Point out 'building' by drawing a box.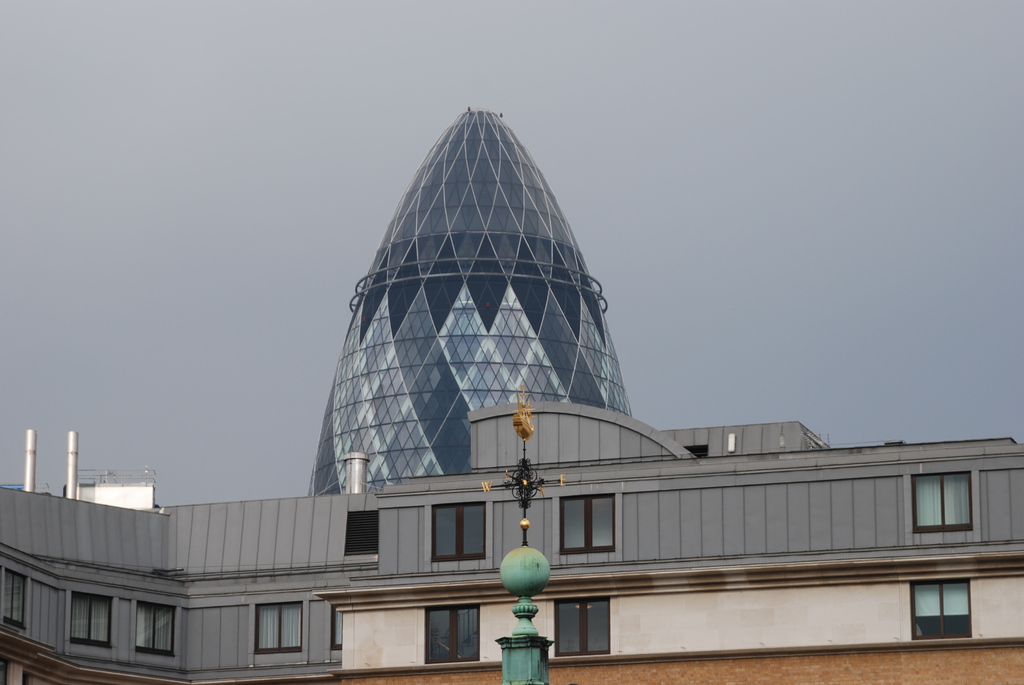
pyautogui.locateOnScreen(0, 108, 1023, 684).
